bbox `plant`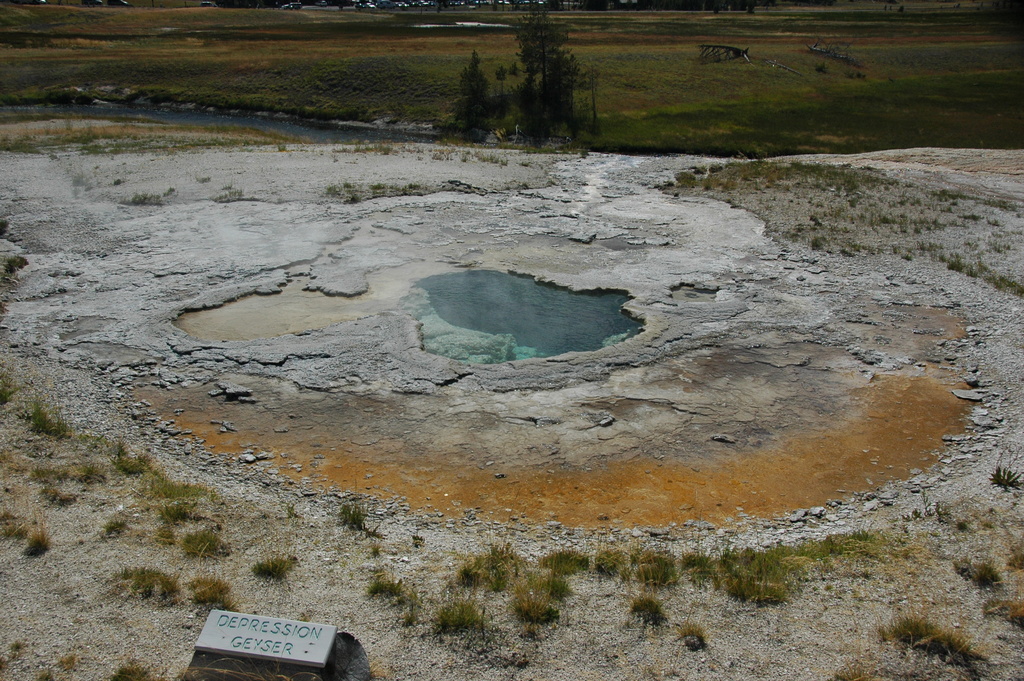
372 577 397 593
